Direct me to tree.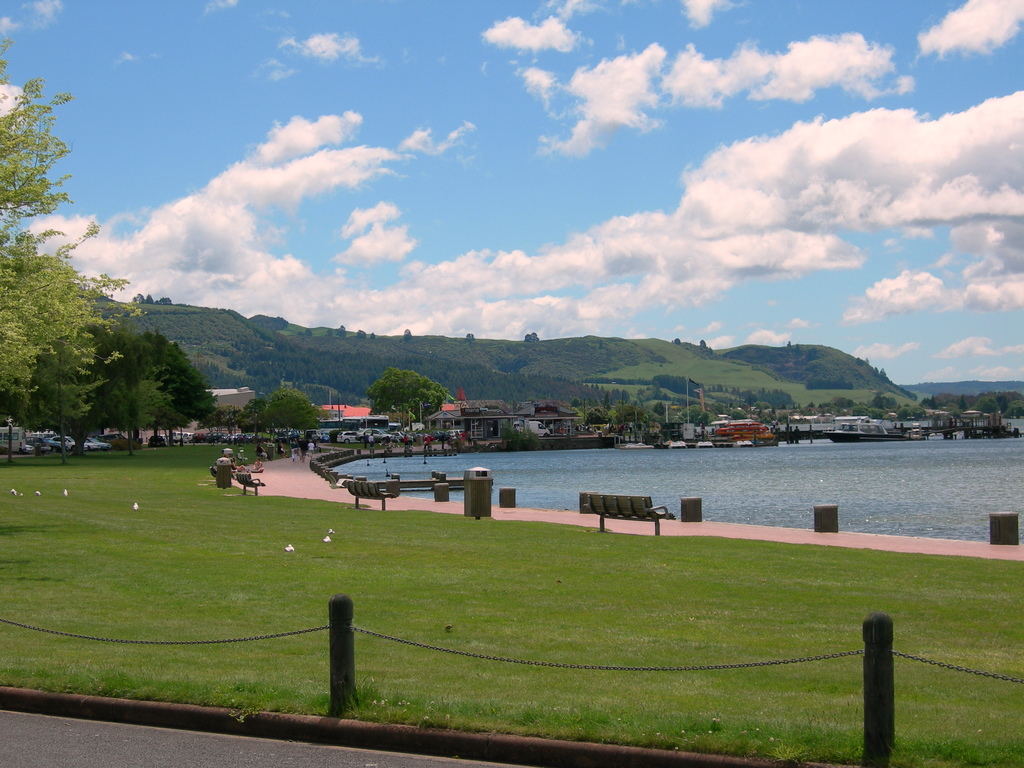
Direction: bbox=(134, 288, 148, 304).
